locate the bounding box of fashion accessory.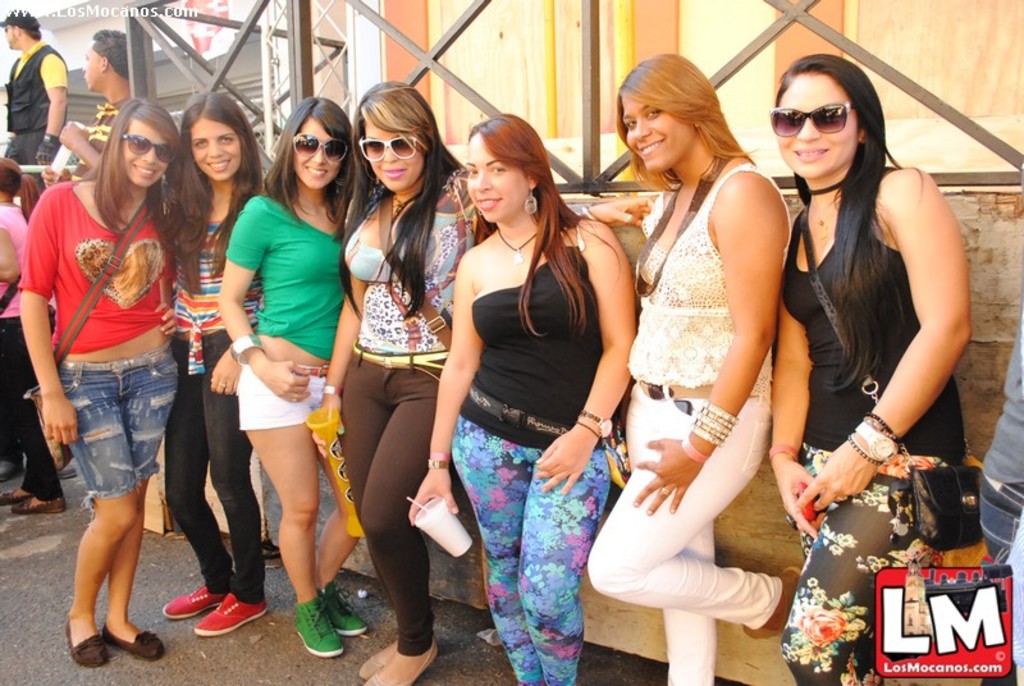
Bounding box: bbox=[841, 438, 887, 470].
